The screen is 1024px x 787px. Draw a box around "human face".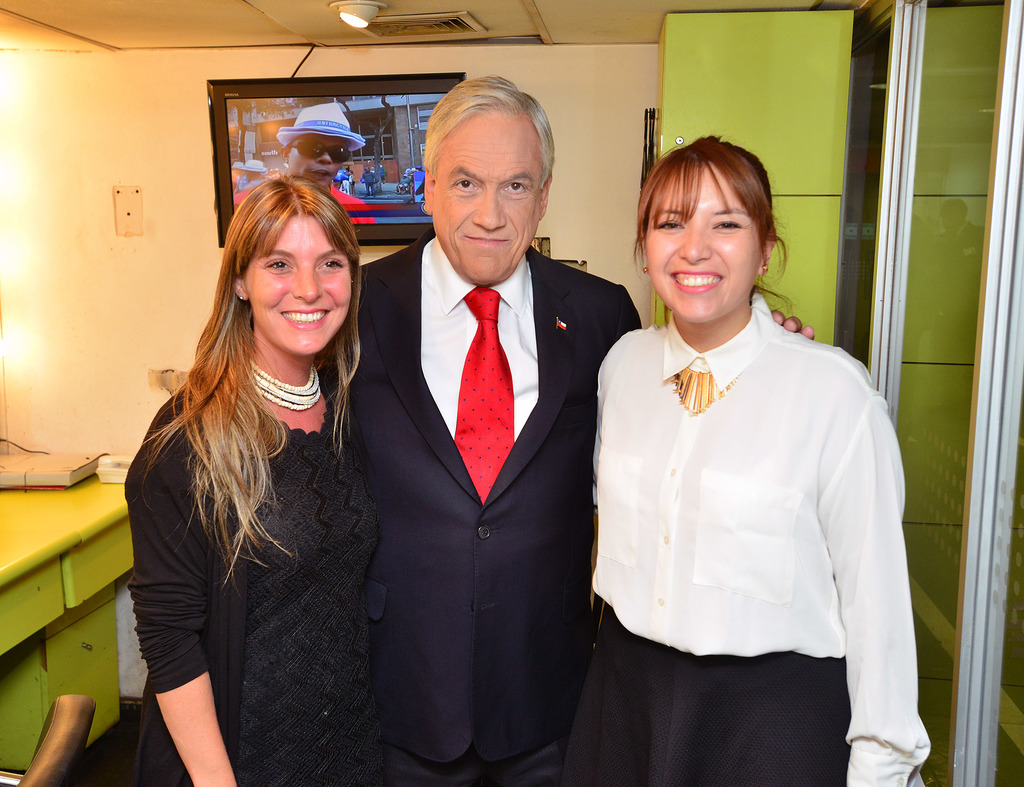
637,159,764,325.
